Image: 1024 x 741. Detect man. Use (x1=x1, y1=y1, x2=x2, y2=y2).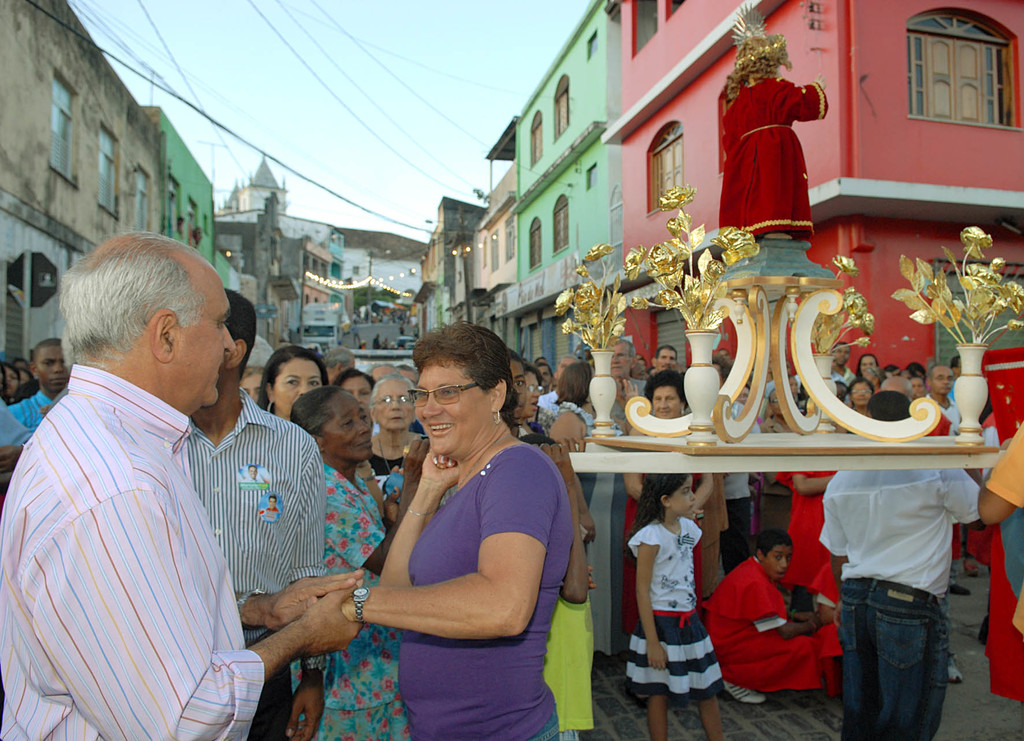
(x1=833, y1=342, x2=856, y2=386).
